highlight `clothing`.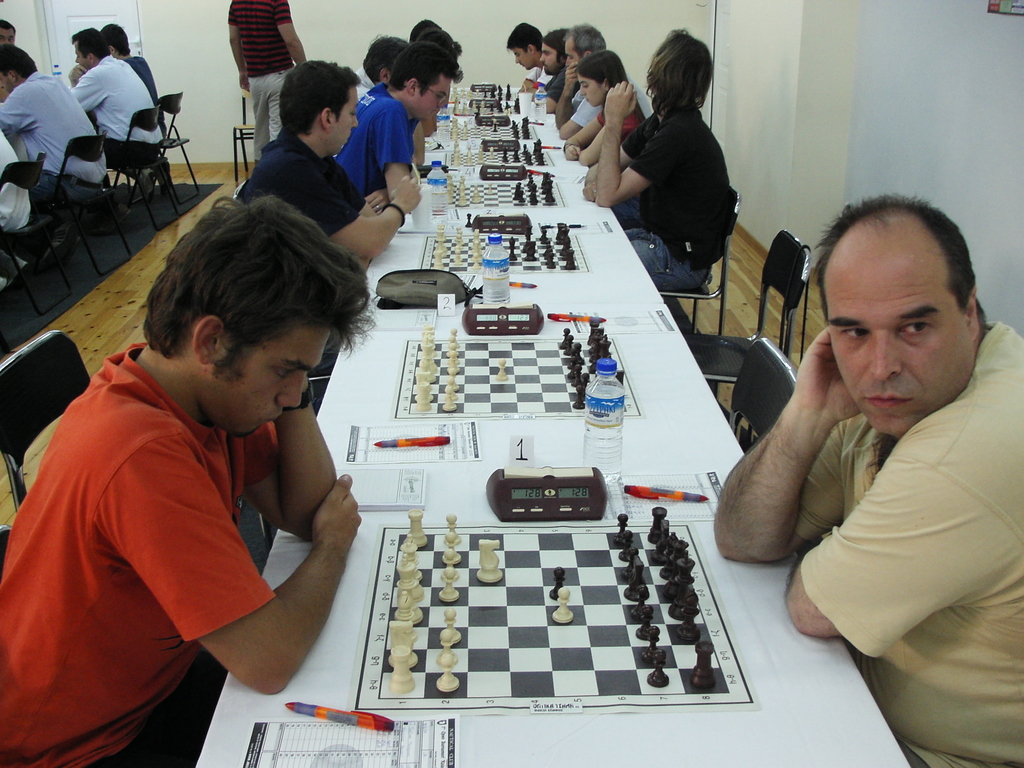
Highlighted region: [595,74,646,145].
